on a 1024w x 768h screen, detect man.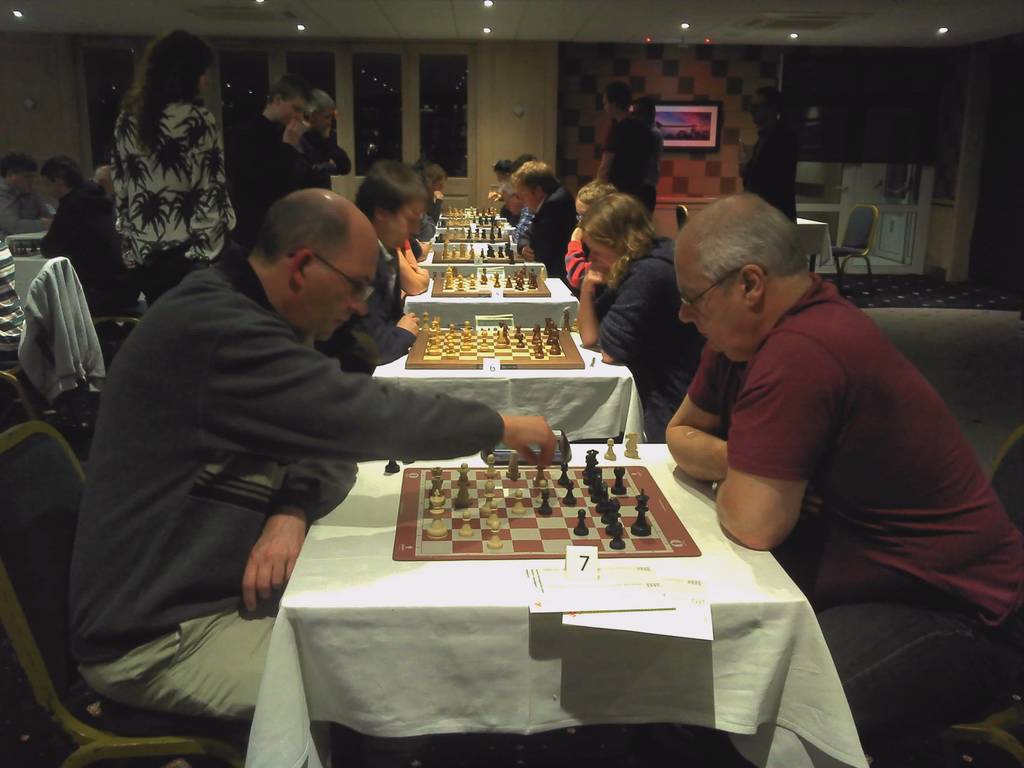
[632,95,662,212].
